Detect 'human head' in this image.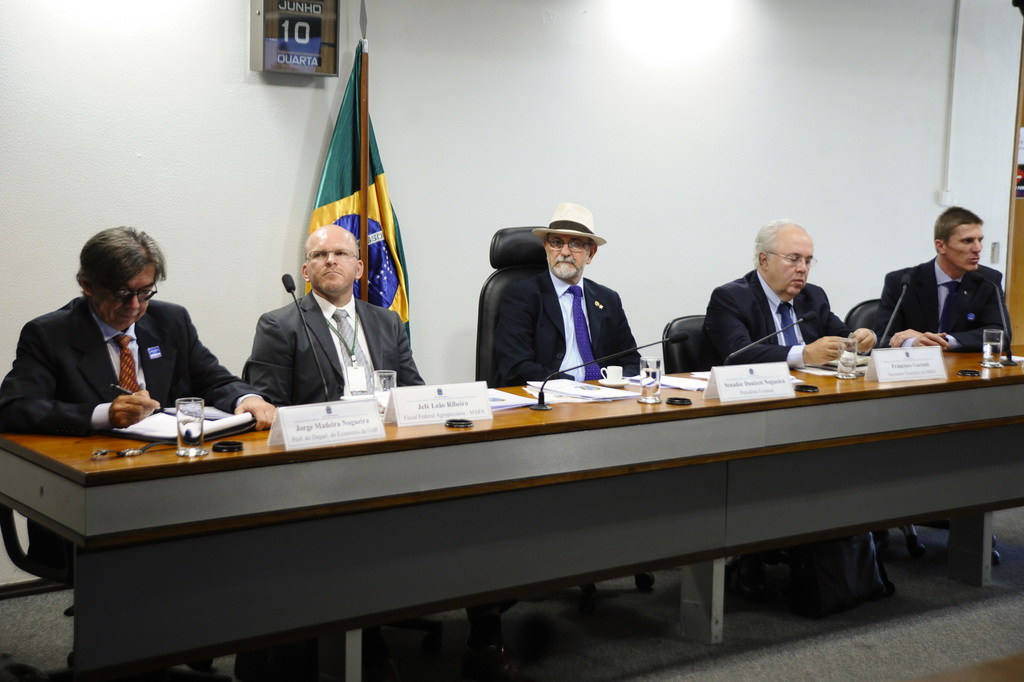
Detection: bbox=(765, 215, 836, 291).
